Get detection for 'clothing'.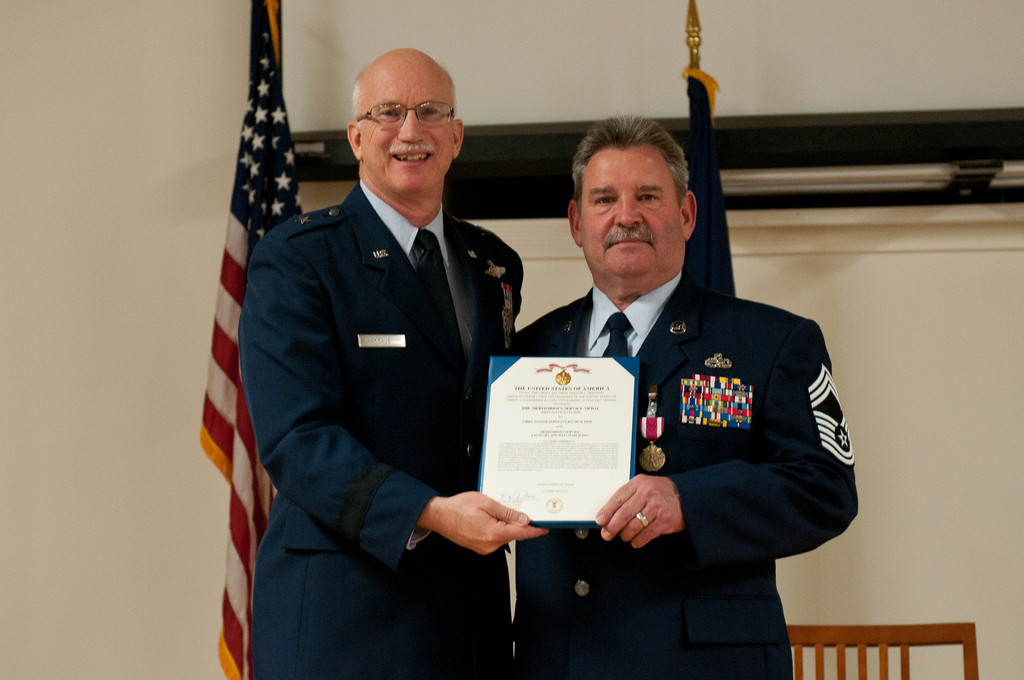
Detection: Rect(524, 264, 870, 679).
